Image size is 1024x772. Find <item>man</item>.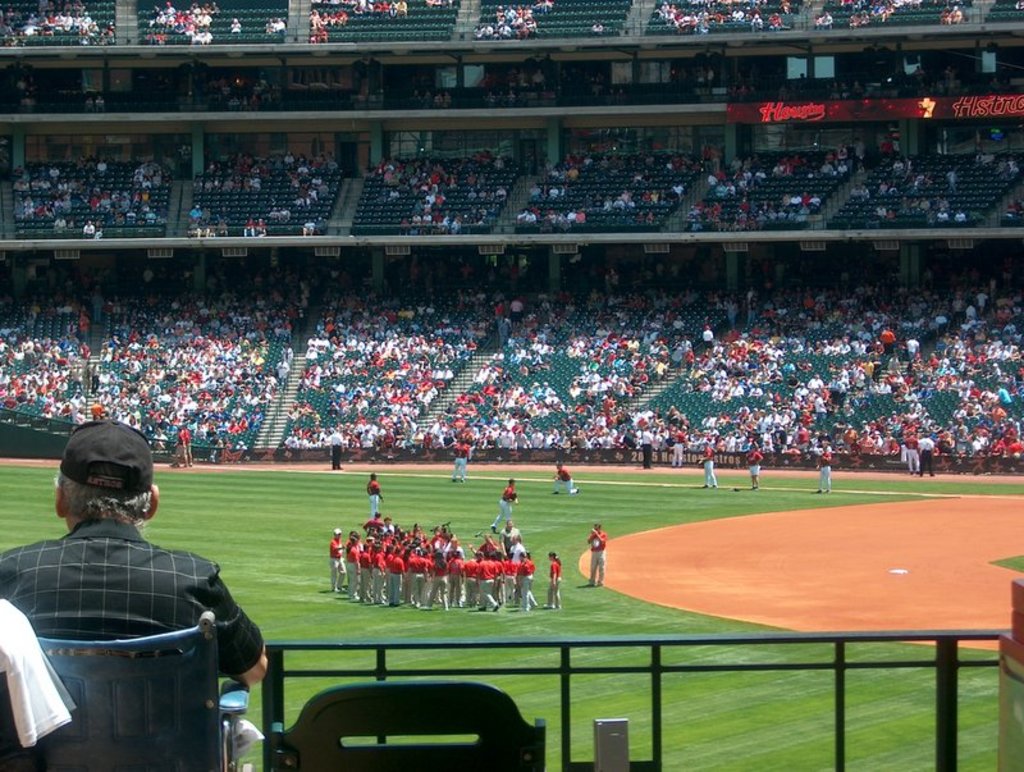
bbox=(746, 446, 764, 489).
